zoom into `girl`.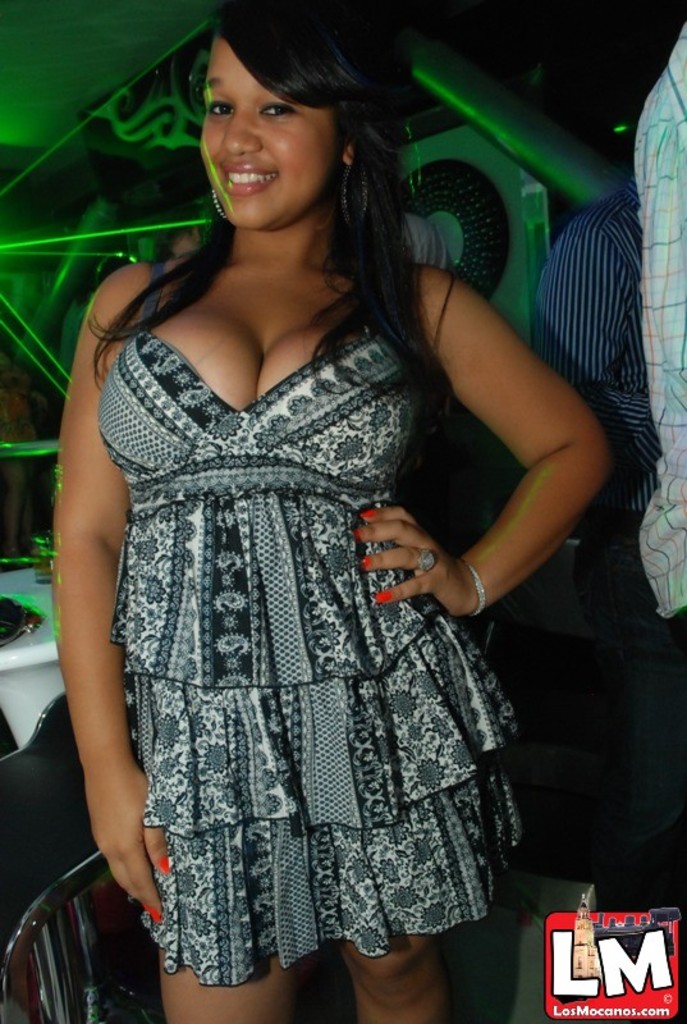
Zoom target: x1=56, y1=0, x2=615, y2=1023.
